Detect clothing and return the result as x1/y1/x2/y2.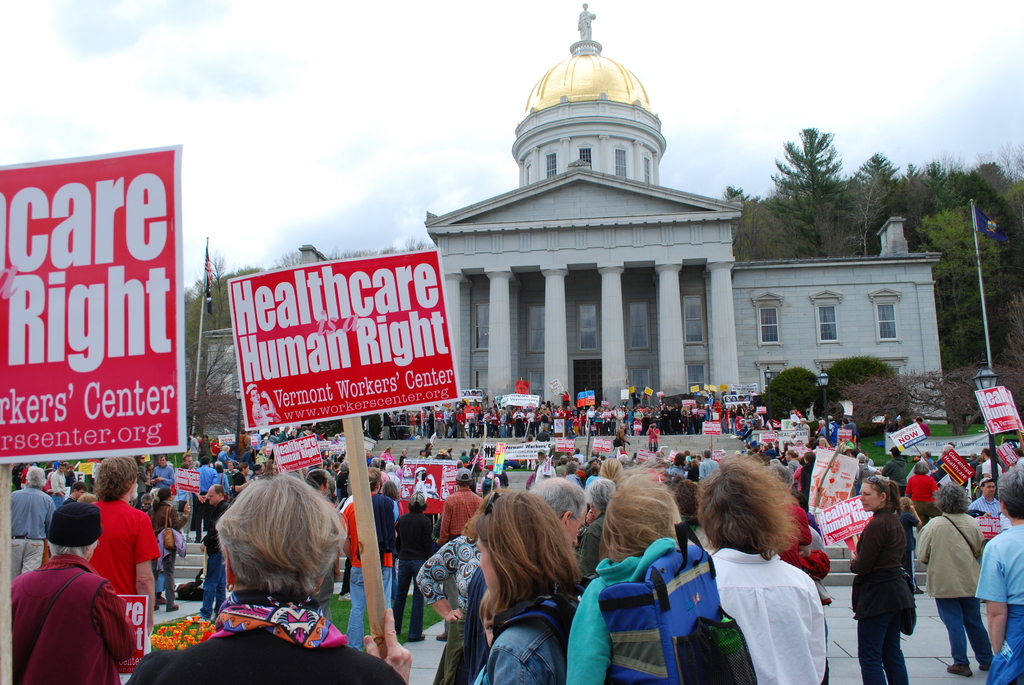
737/407/743/431.
